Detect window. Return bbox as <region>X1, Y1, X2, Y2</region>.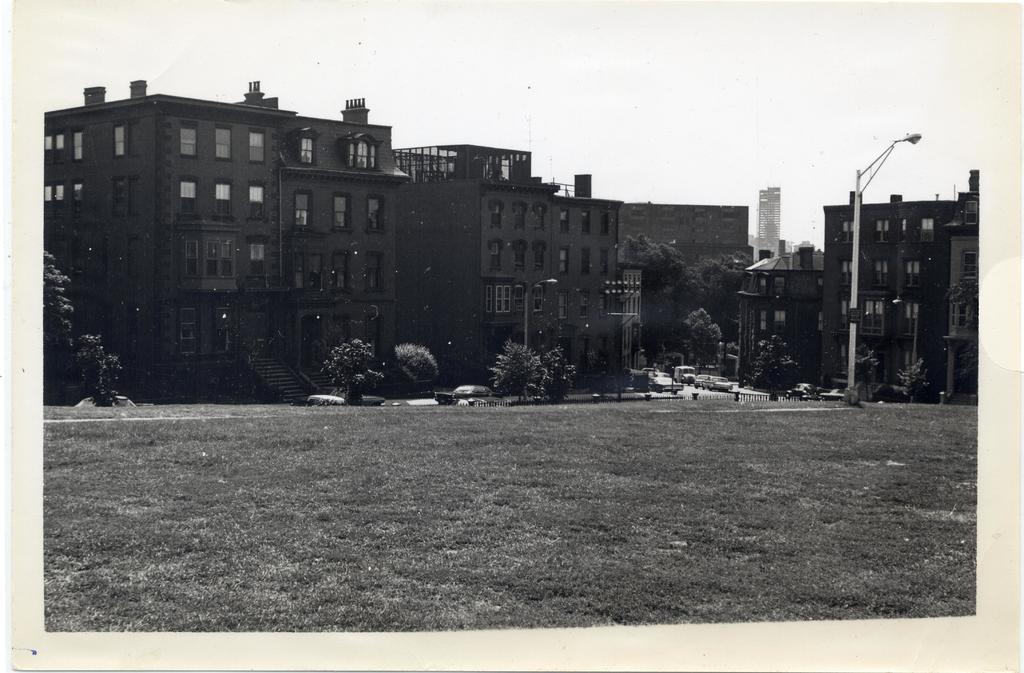
<region>872, 216, 892, 243</region>.
